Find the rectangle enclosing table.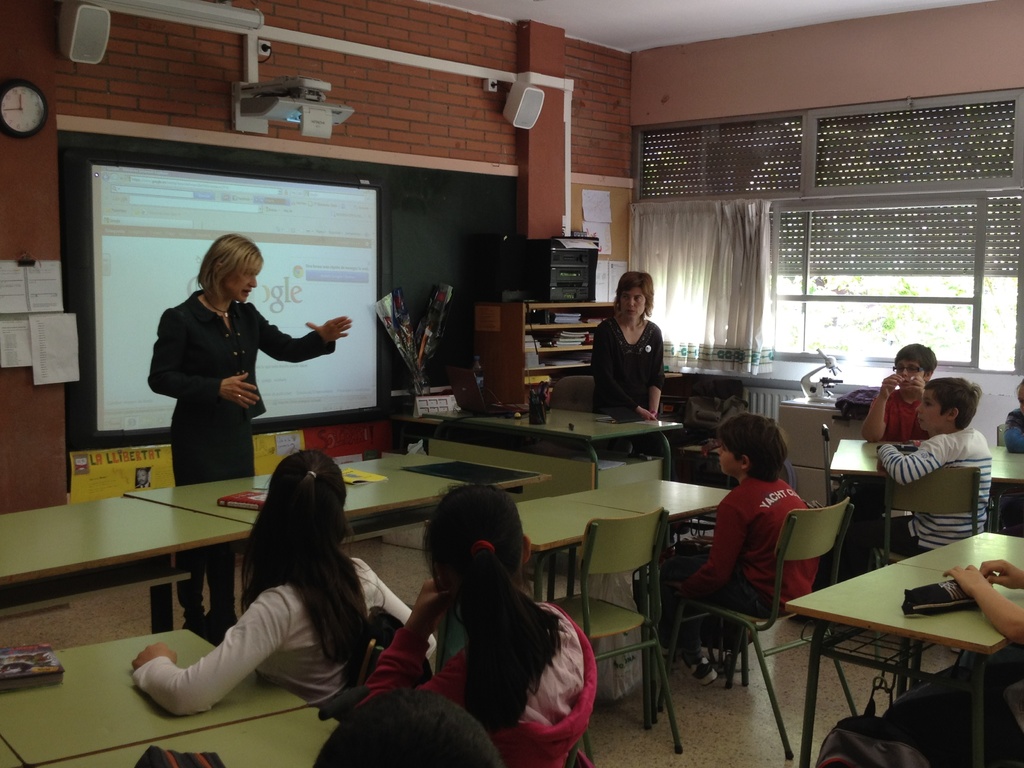
[left=833, top=441, right=1023, bottom=482].
